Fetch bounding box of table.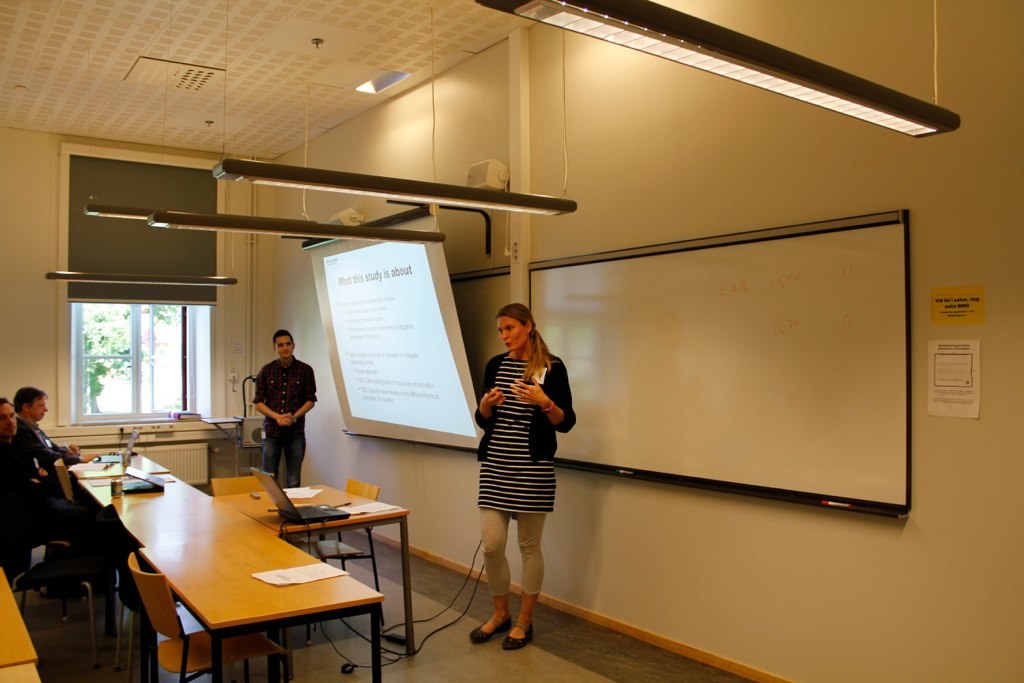
Bbox: (56,473,422,682).
